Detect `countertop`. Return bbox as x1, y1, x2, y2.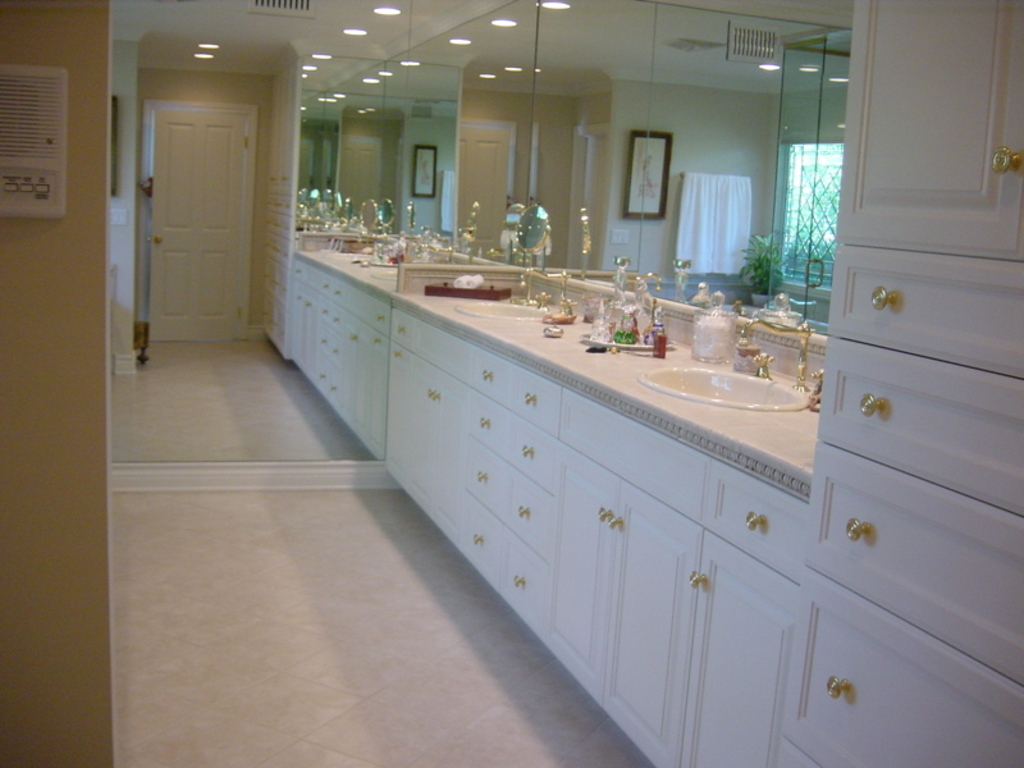
394, 300, 822, 495.
